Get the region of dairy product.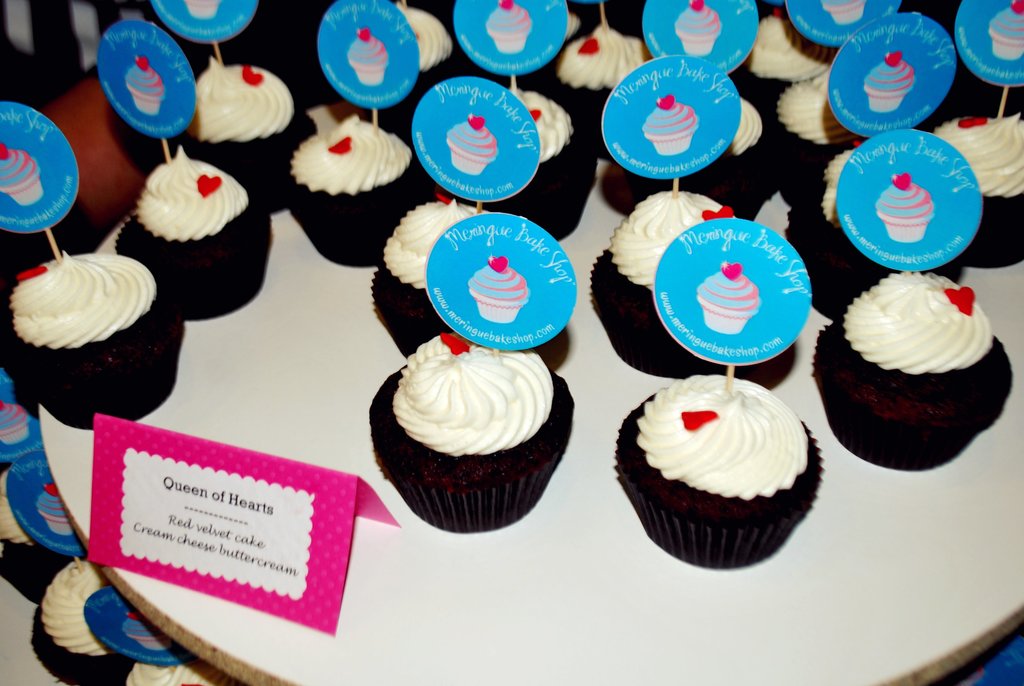
(473,242,522,326).
